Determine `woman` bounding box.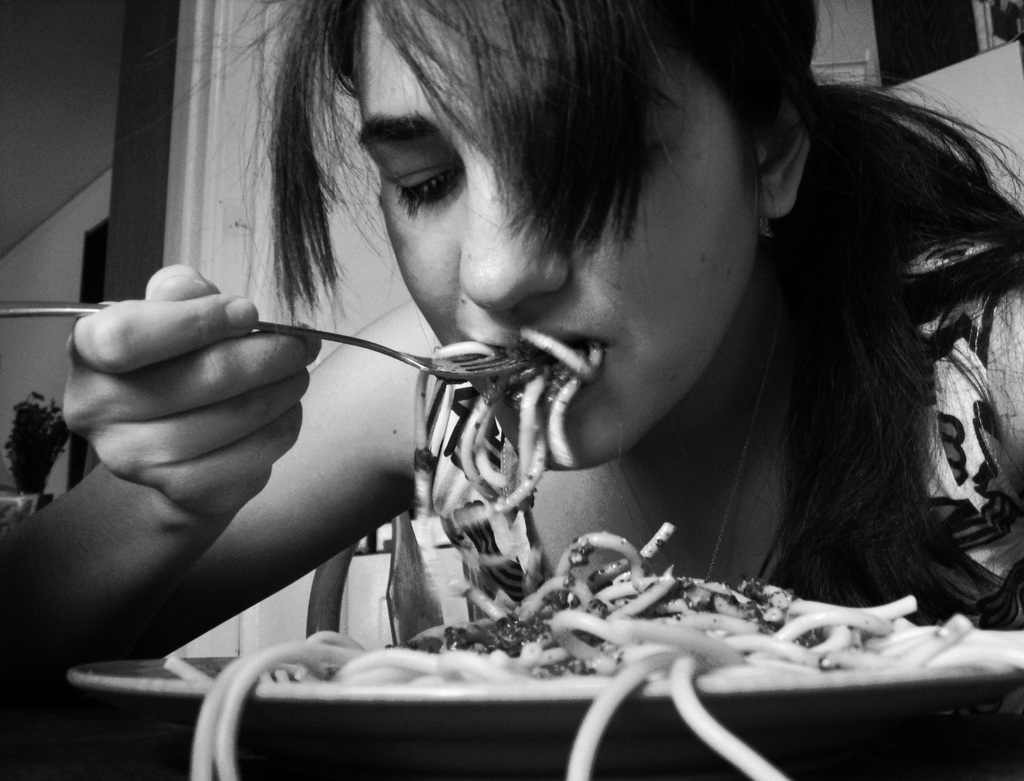
Determined: [x1=0, y1=0, x2=1023, y2=721].
